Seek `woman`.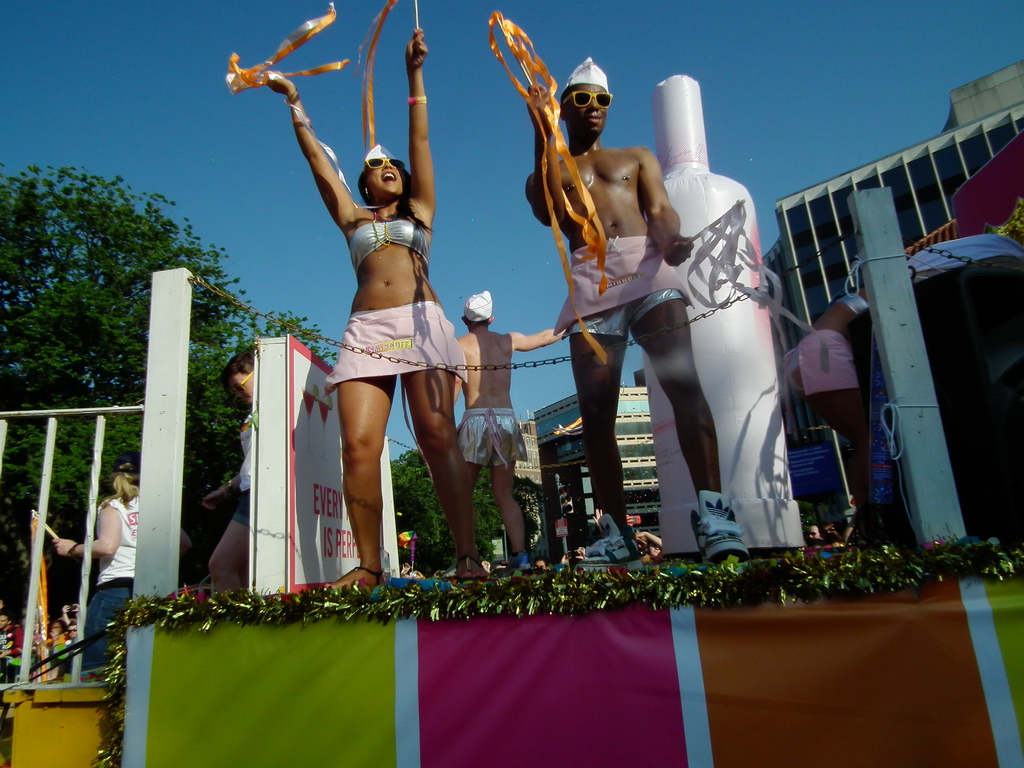
left=50, top=455, right=191, bottom=680.
